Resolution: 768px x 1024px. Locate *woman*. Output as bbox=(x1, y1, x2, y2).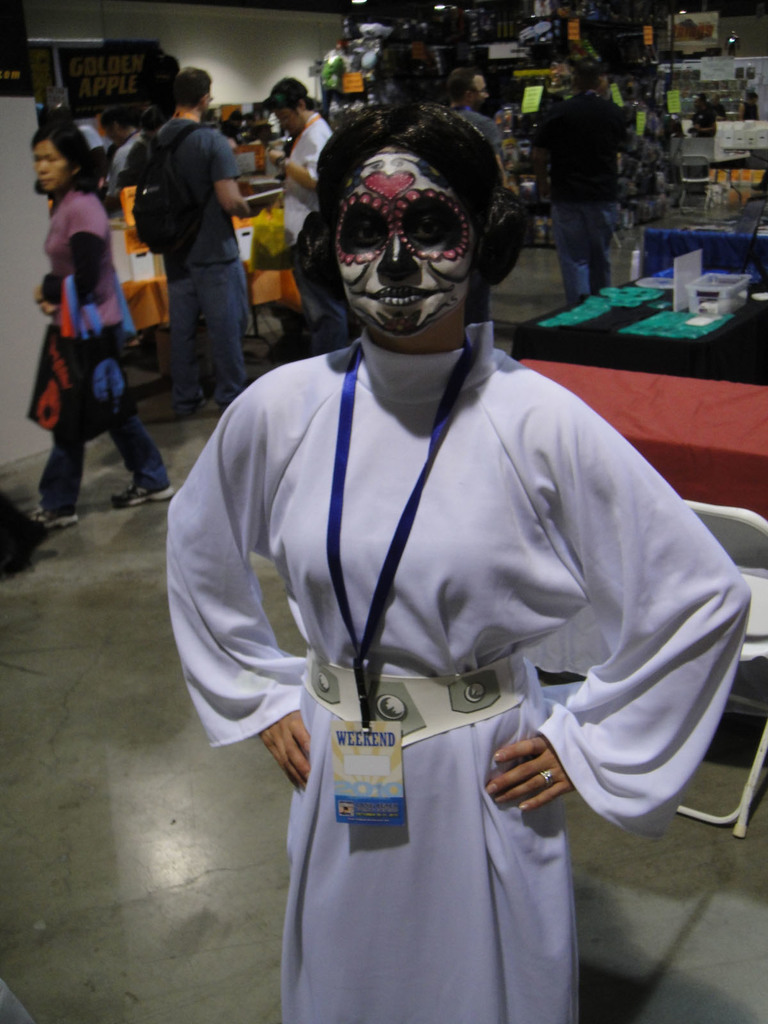
bbox=(527, 52, 653, 310).
